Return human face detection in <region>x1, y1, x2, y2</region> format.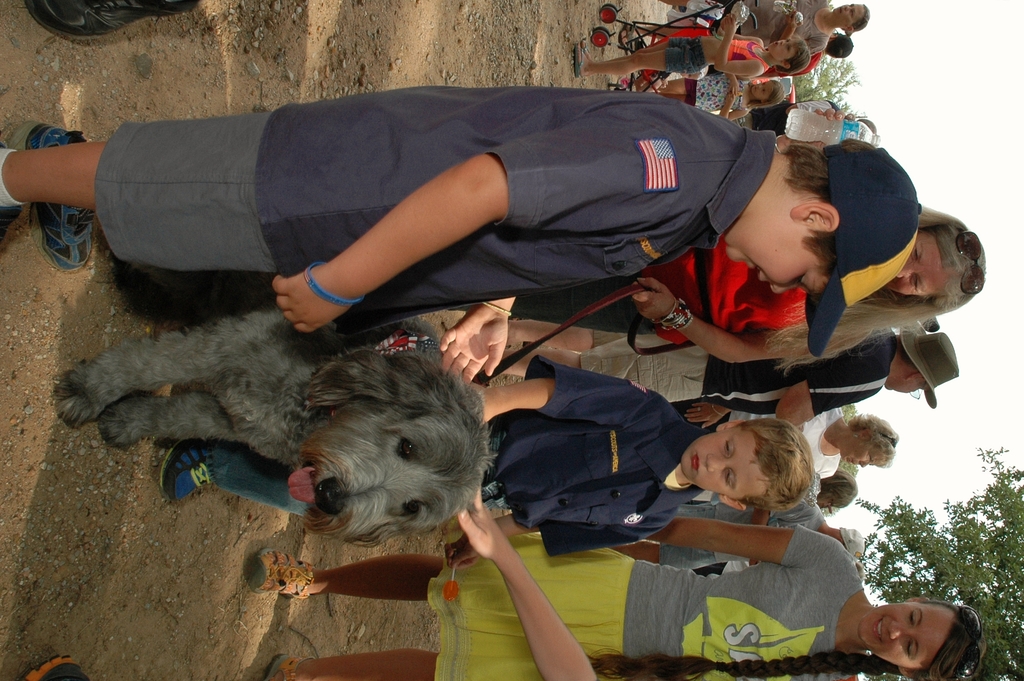
<region>842, 438, 886, 470</region>.
